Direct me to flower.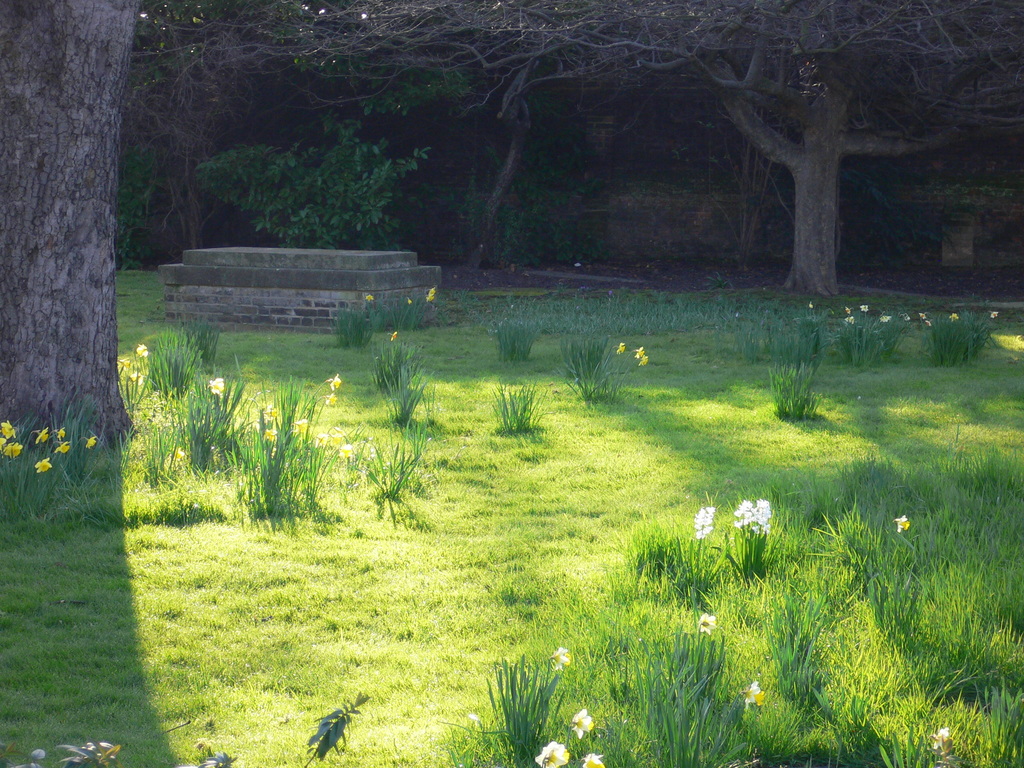
Direction: bbox(36, 427, 50, 444).
